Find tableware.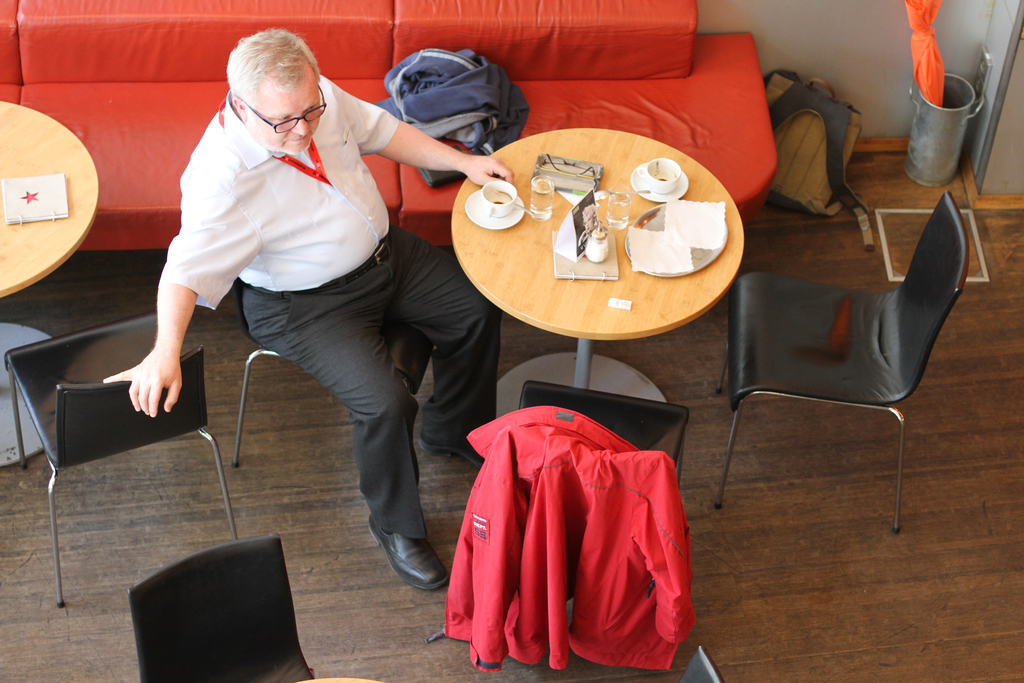
(465,187,526,231).
